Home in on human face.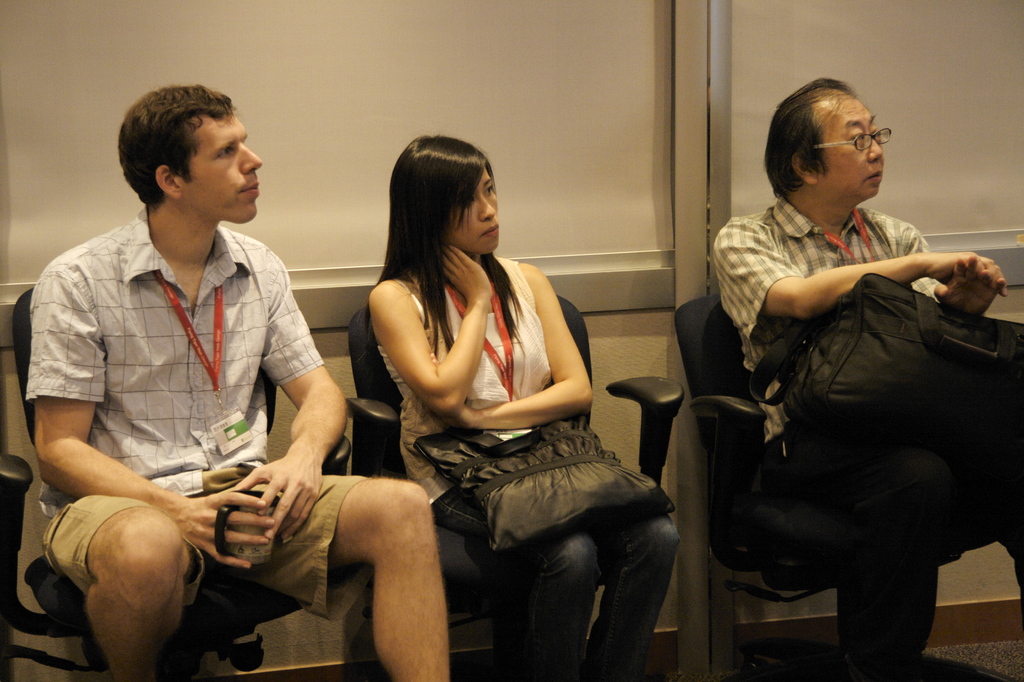
Homed in at box=[451, 169, 503, 254].
